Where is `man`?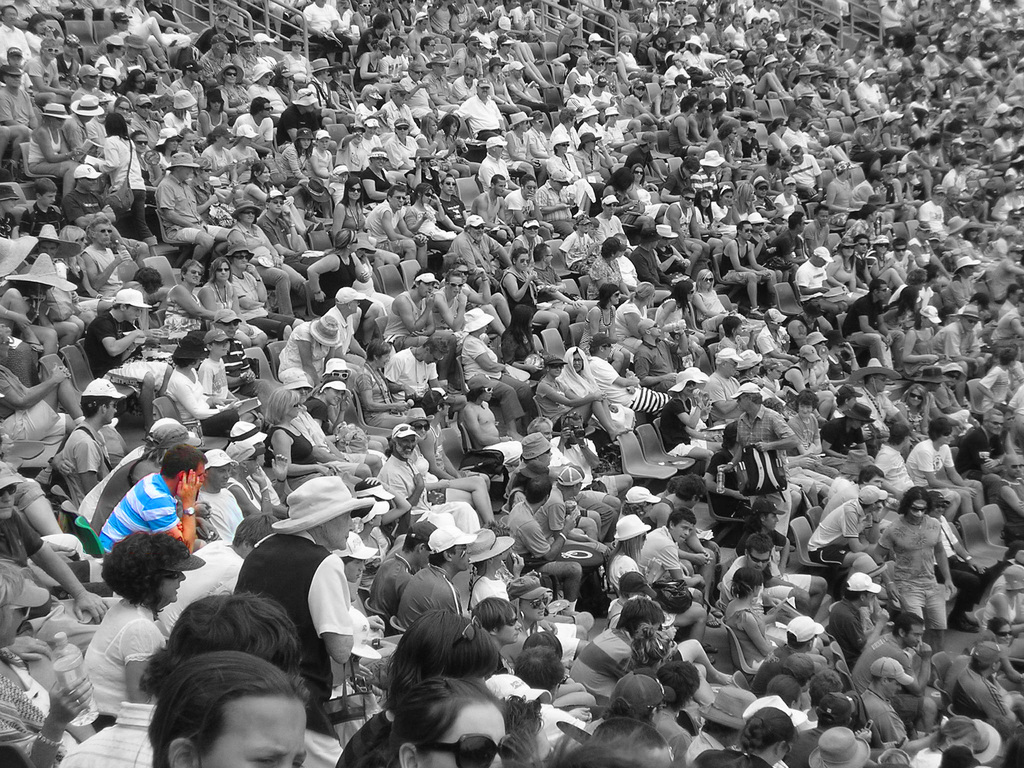
[x1=61, y1=95, x2=106, y2=166].
